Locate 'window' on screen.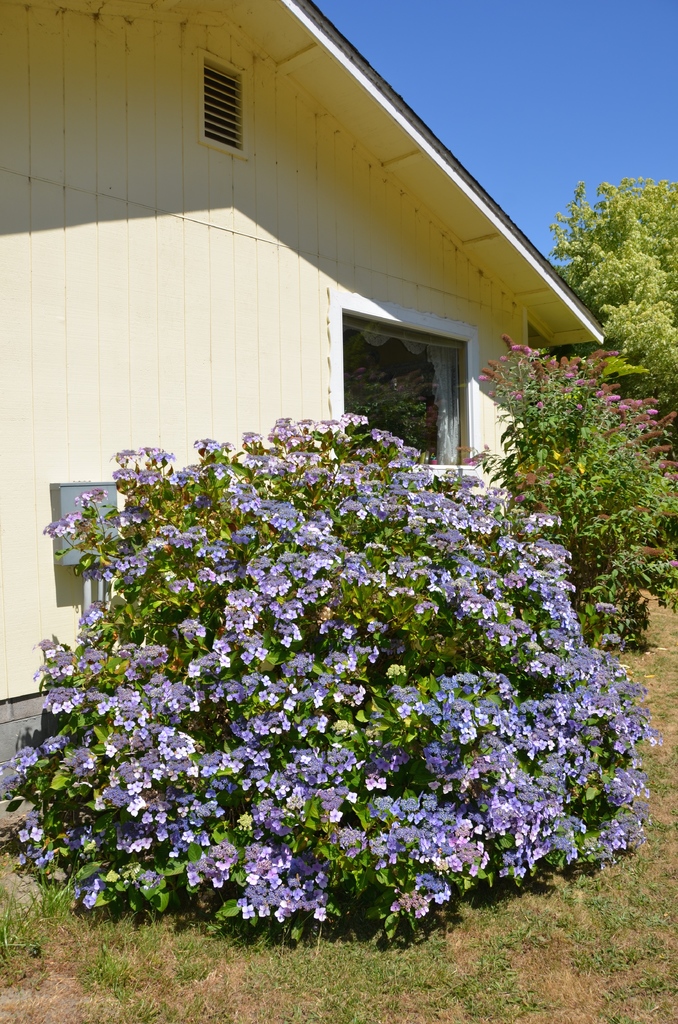
On screen at bbox(204, 60, 251, 153).
